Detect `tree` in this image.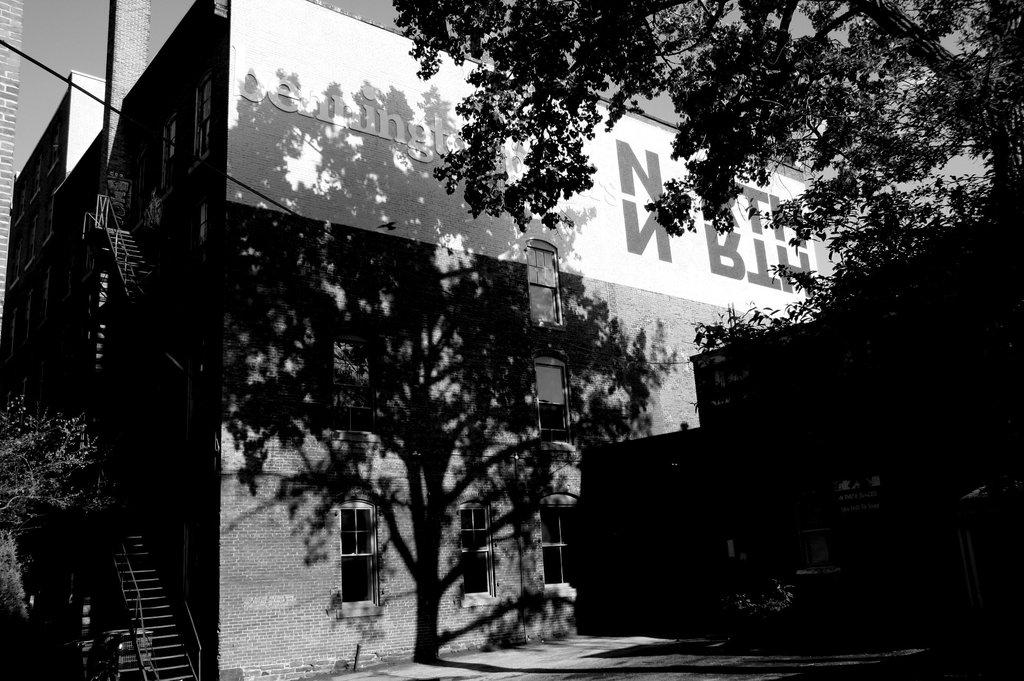
Detection: box=[378, 0, 1015, 323].
